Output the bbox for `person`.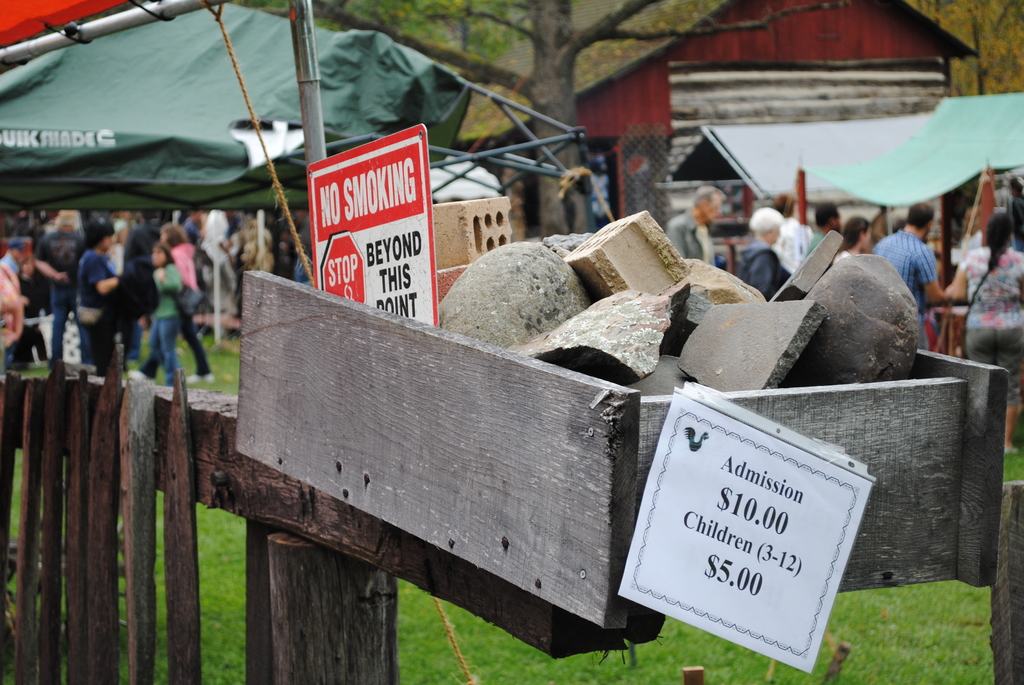
{"left": 940, "top": 207, "right": 1023, "bottom": 450}.
